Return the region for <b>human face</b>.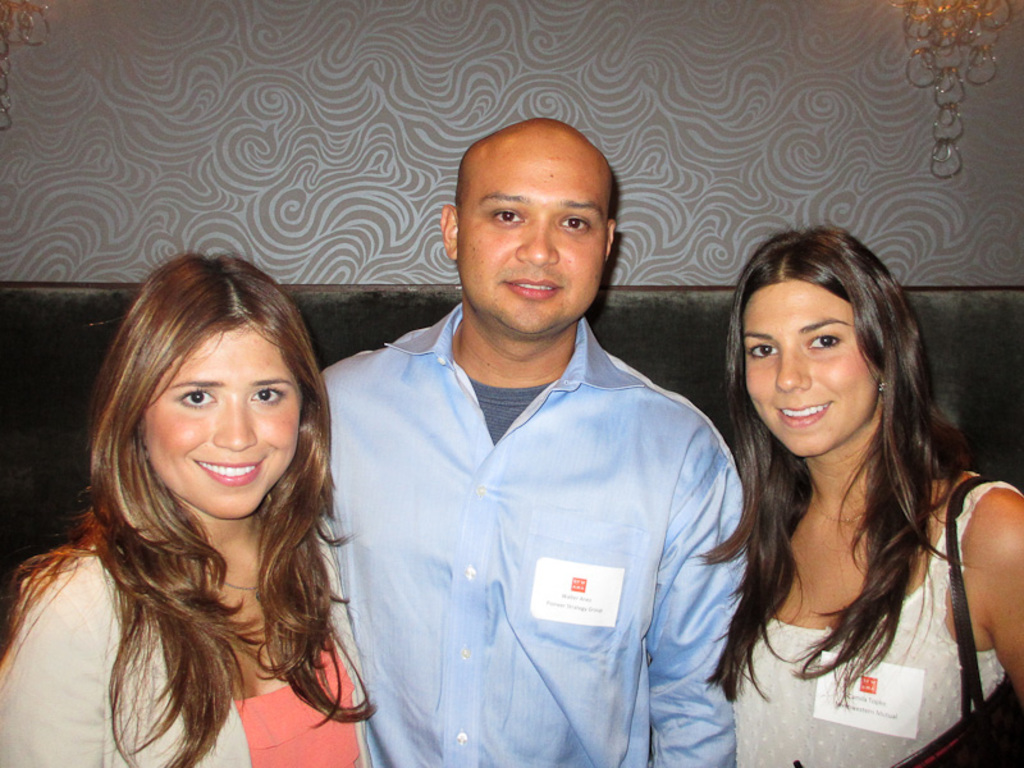
x1=458, y1=138, x2=599, y2=332.
